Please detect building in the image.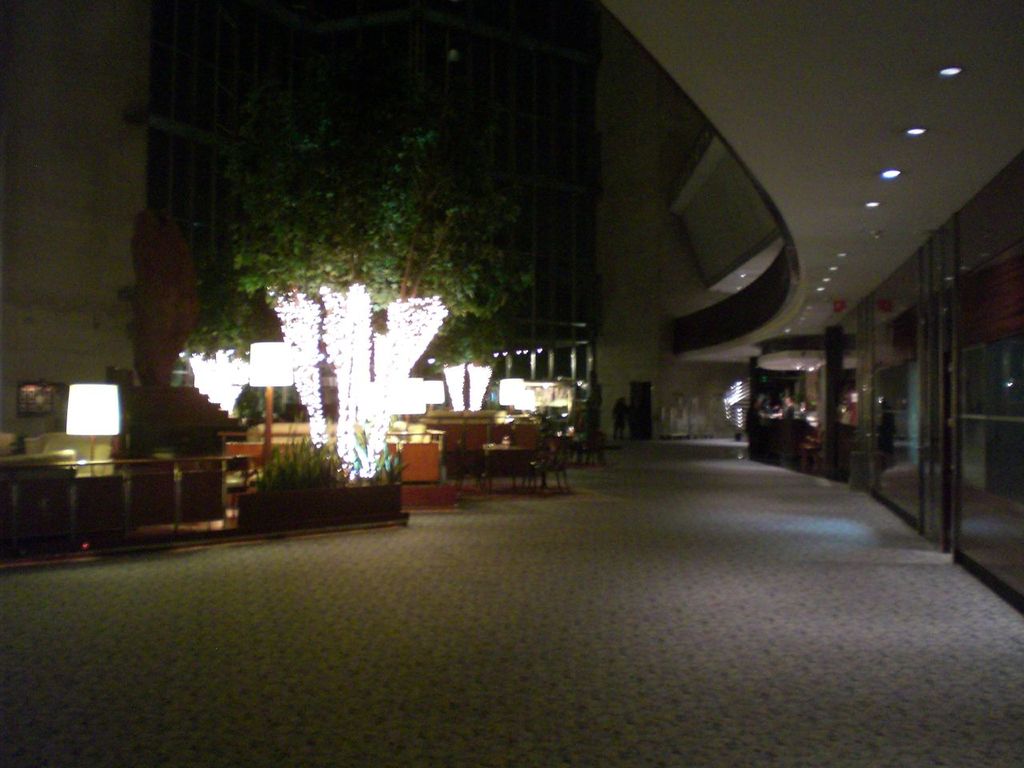
bbox=[595, 0, 1023, 618].
